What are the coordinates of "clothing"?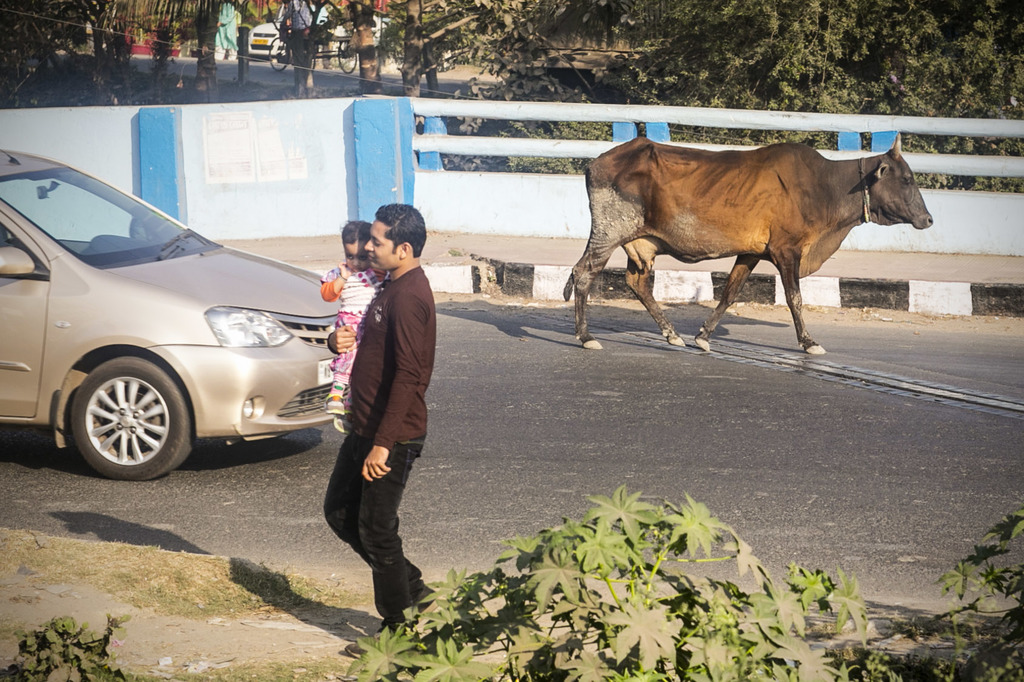
<region>312, 262, 436, 651</region>.
